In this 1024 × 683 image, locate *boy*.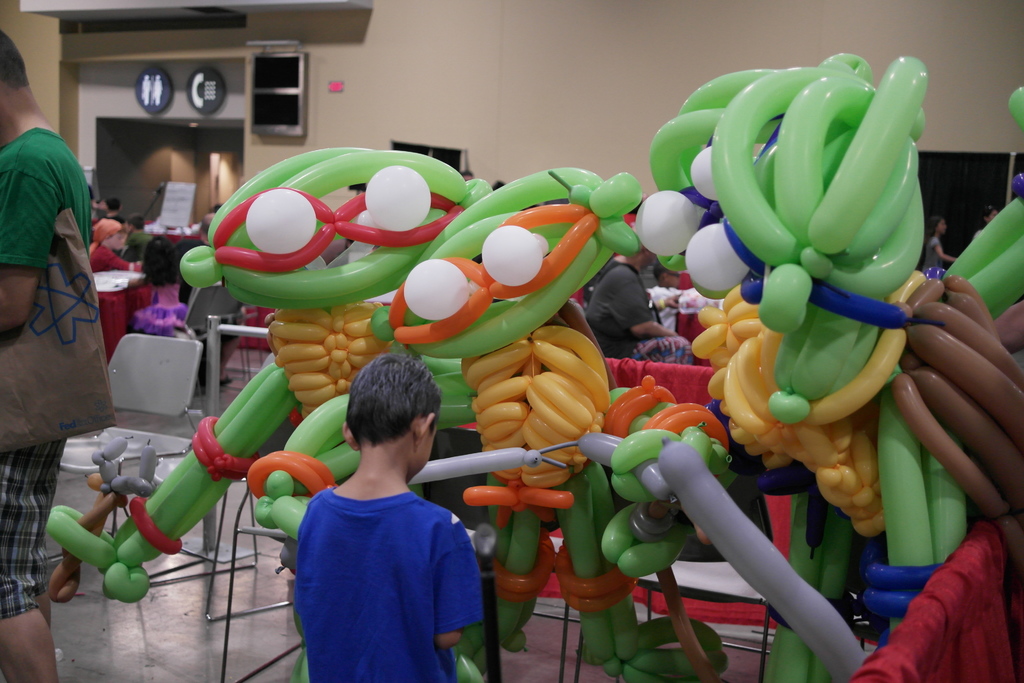
Bounding box: 294,353,483,680.
